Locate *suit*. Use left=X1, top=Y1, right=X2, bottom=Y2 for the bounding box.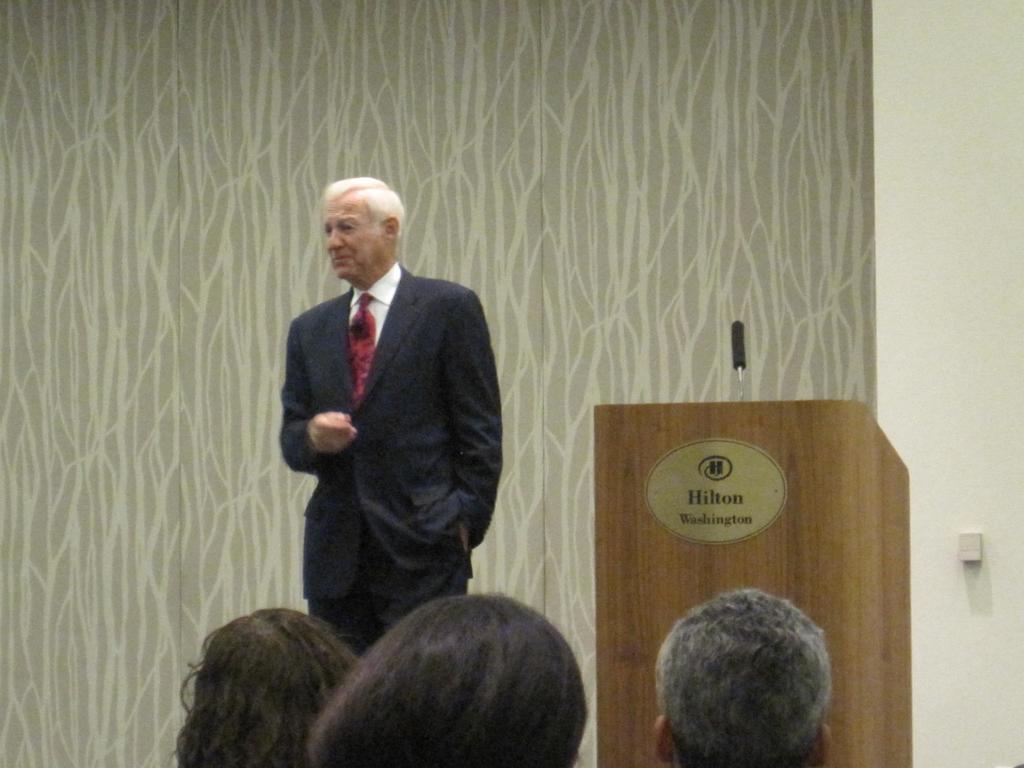
left=282, top=266, right=504, bottom=657.
